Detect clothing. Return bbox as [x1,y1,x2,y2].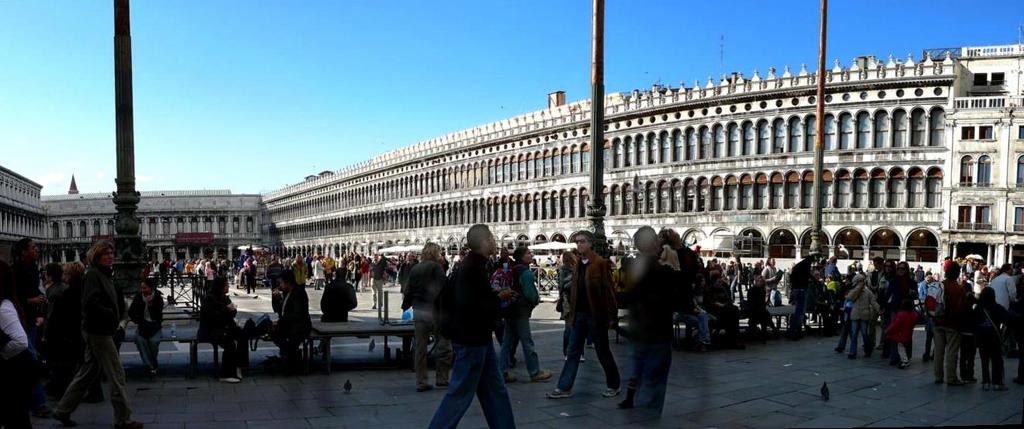
[629,253,687,428].
